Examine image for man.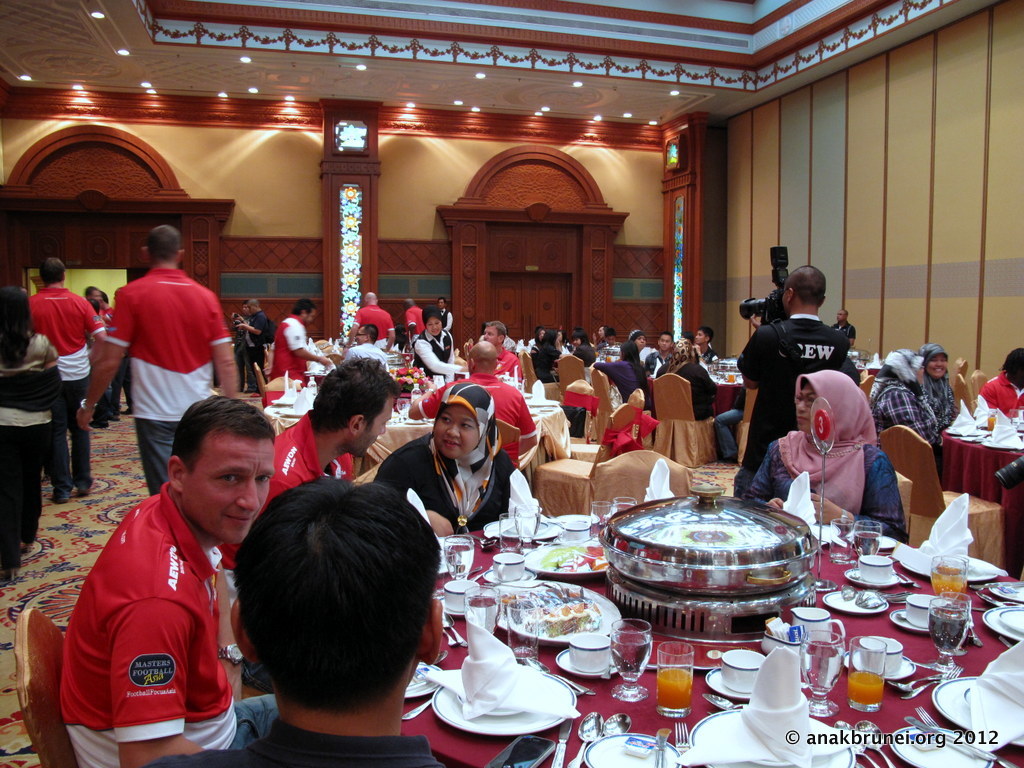
Examination result: rect(691, 327, 718, 372).
